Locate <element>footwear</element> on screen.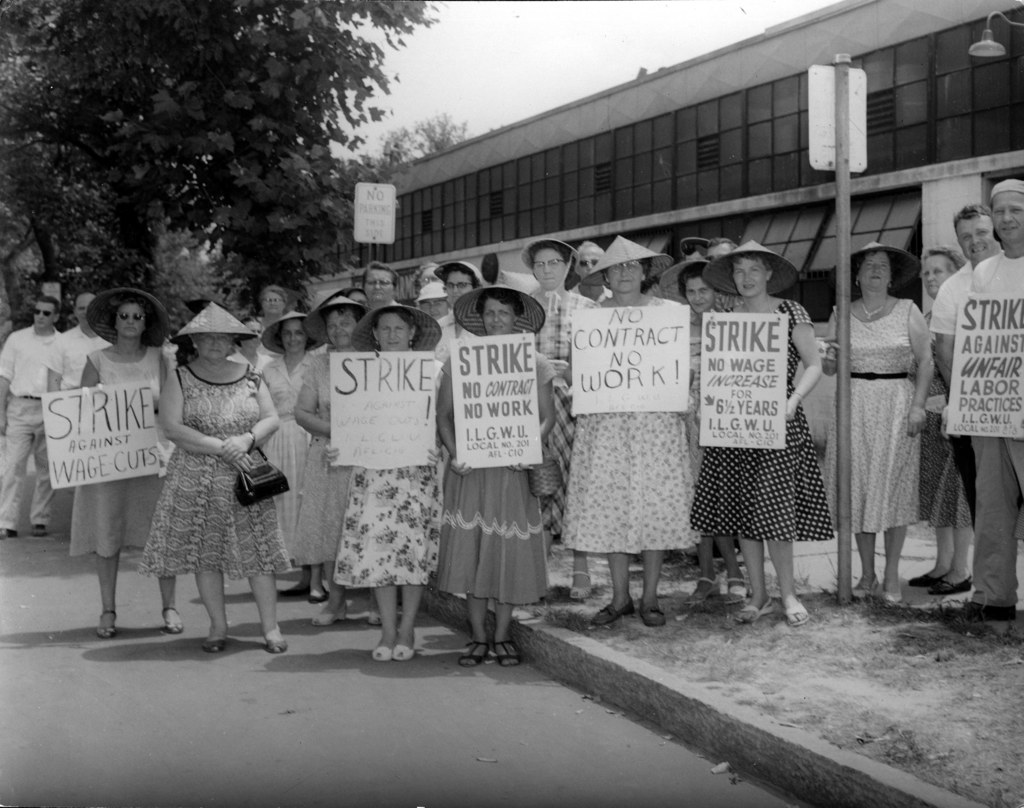
On screen at (left=271, top=580, right=307, bottom=598).
